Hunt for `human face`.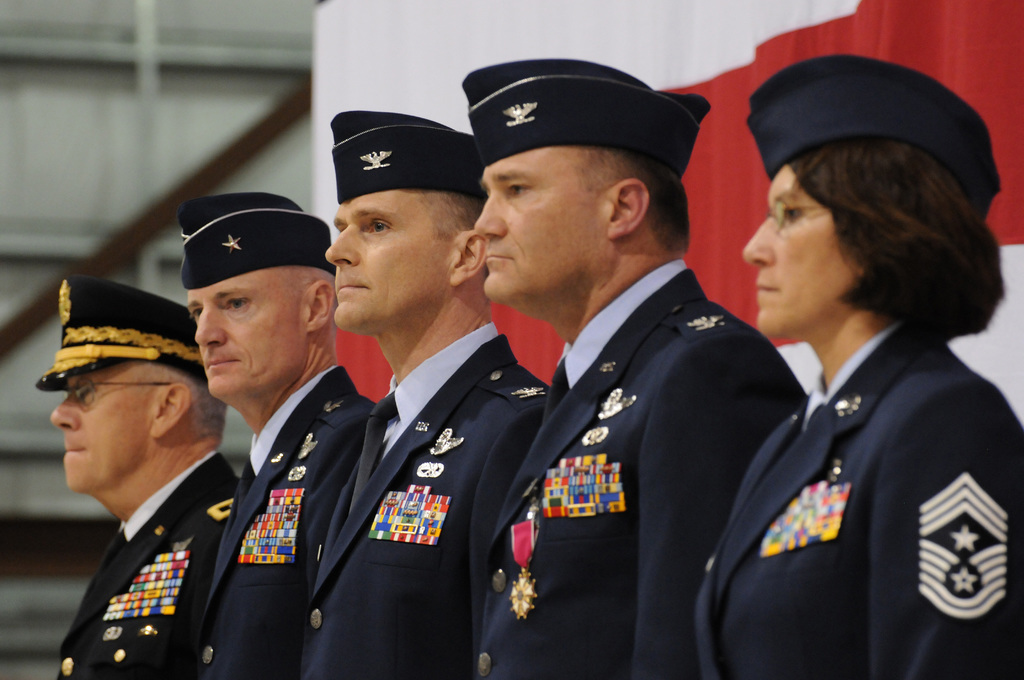
Hunted down at 325,191,451,328.
